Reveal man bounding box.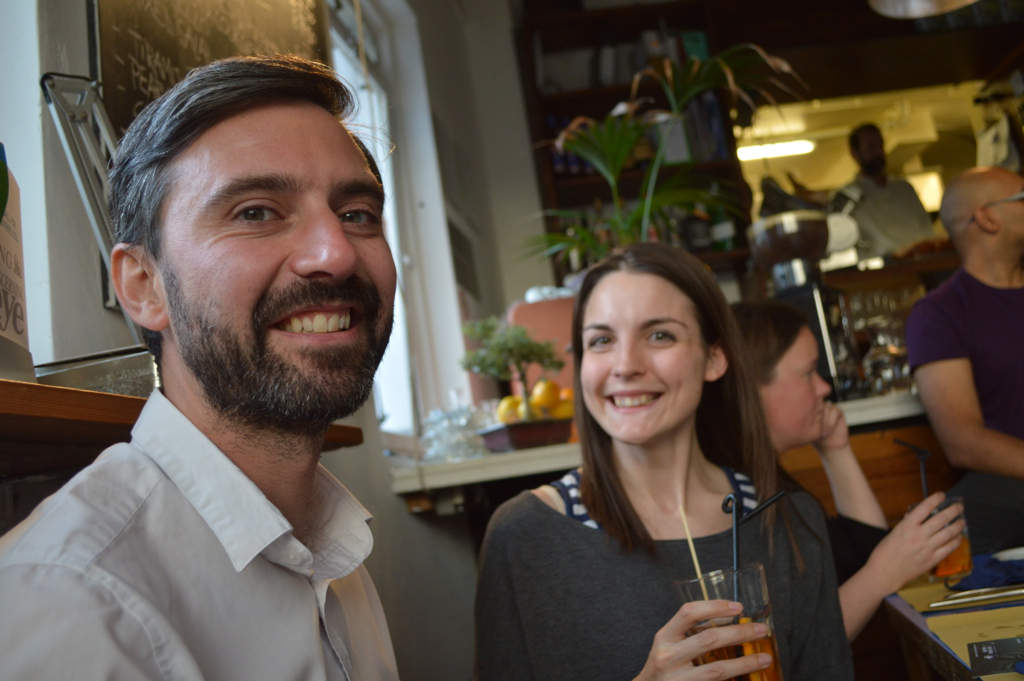
Revealed: crop(829, 114, 944, 254).
